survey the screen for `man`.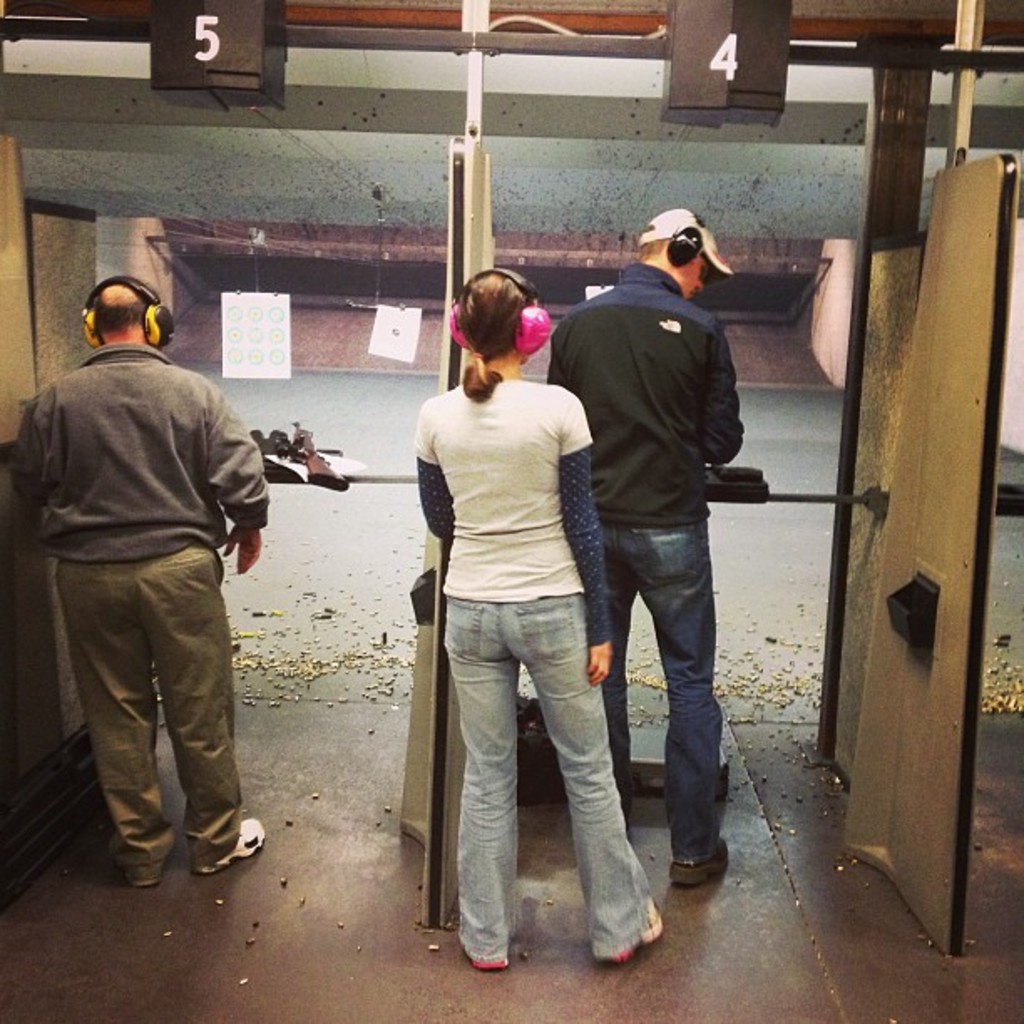
Survey found: detection(3, 273, 268, 882).
